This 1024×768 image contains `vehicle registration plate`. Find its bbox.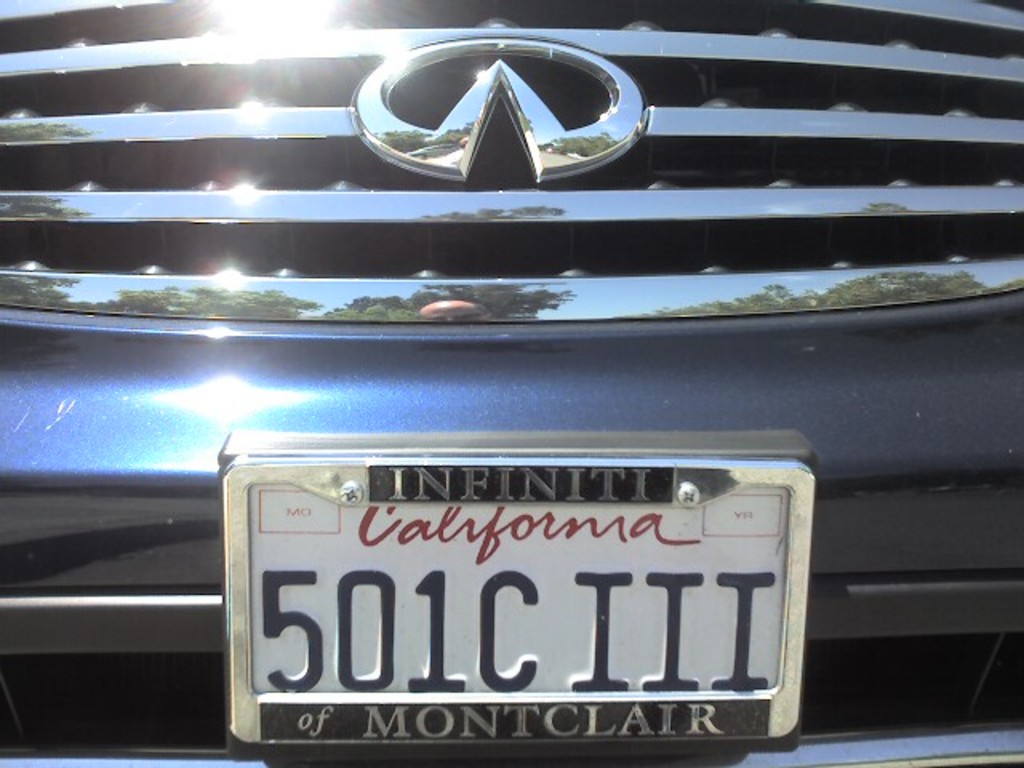
222 448 821 741.
